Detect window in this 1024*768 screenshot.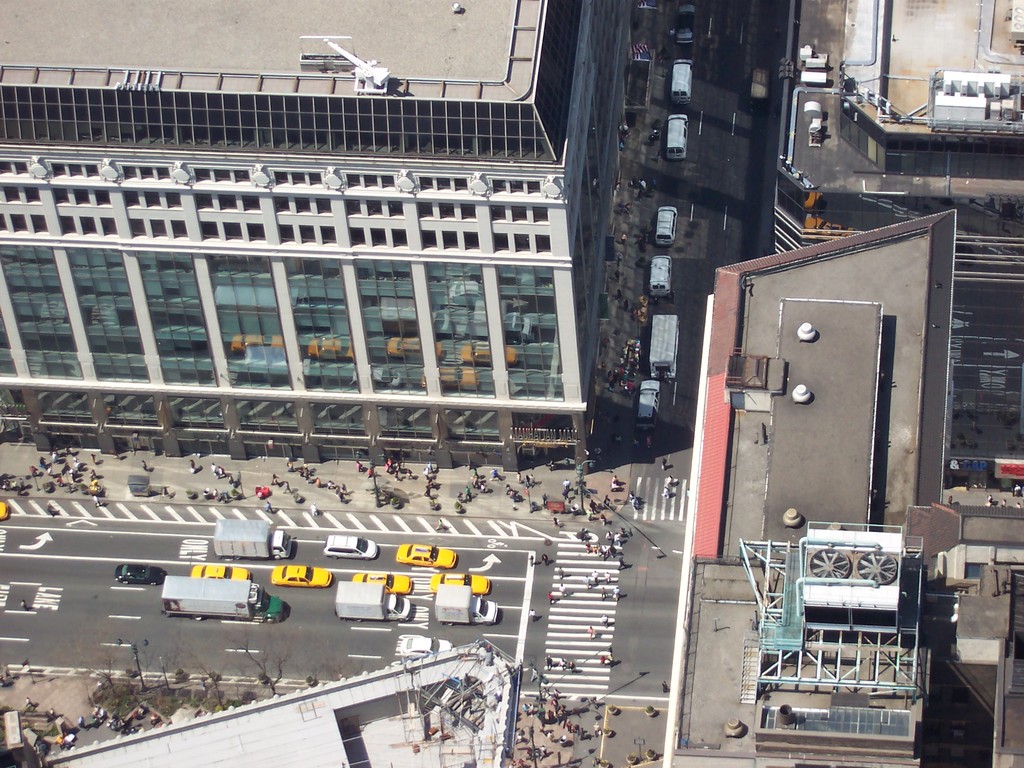
Detection: box=[351, 227, 365, 244].
